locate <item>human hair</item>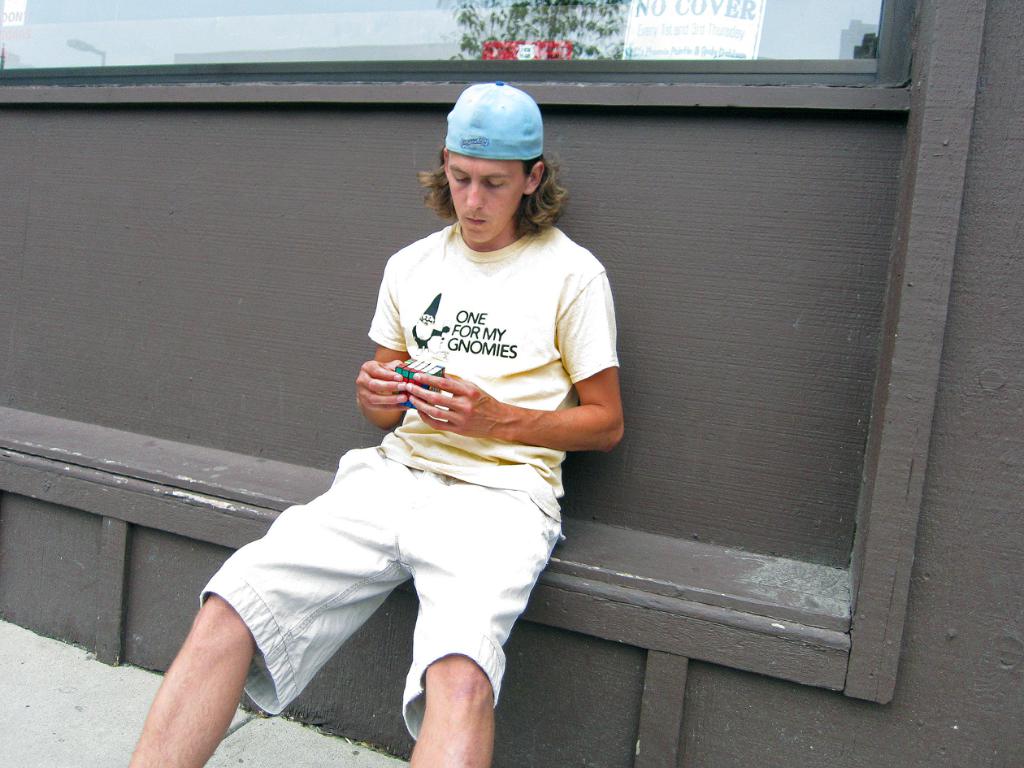
514:155:566:239
